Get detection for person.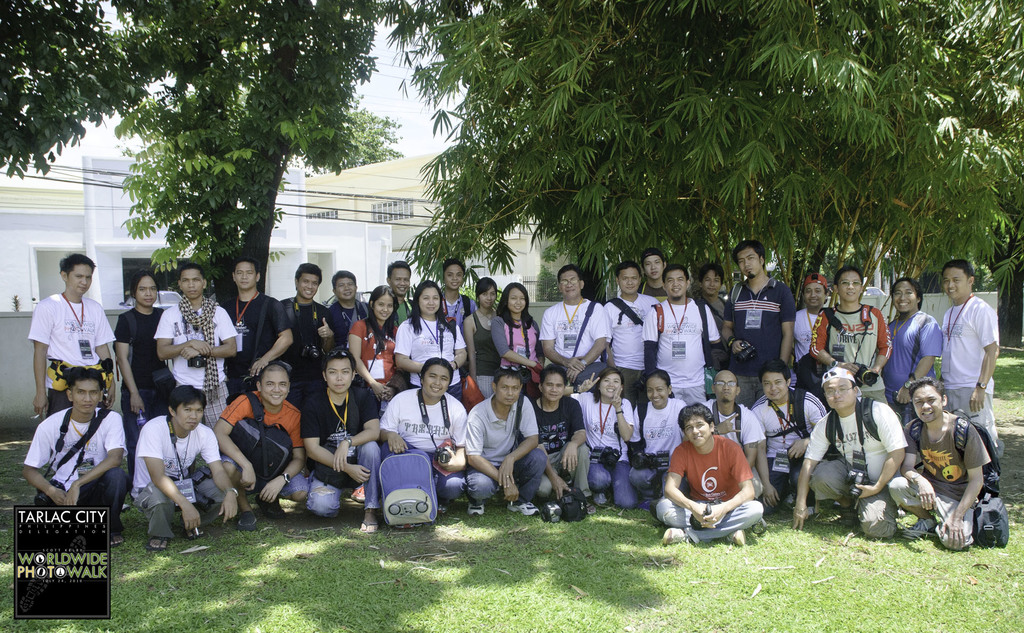
Detection: 392 280 465 400.
